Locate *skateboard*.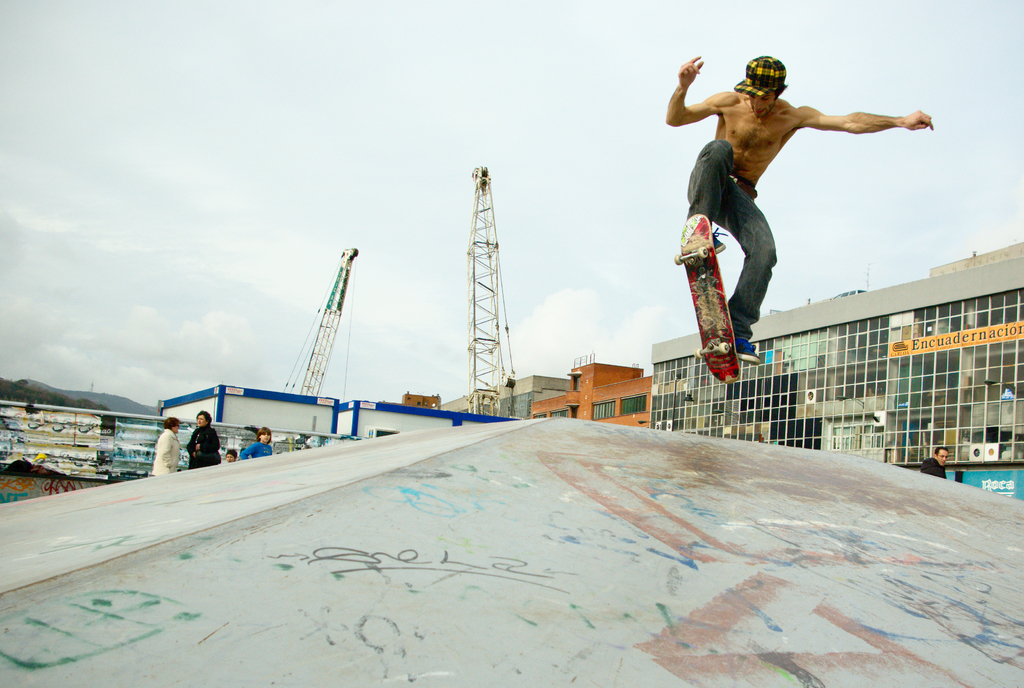
Bounding box: <box>674,213,740,384</box>.
